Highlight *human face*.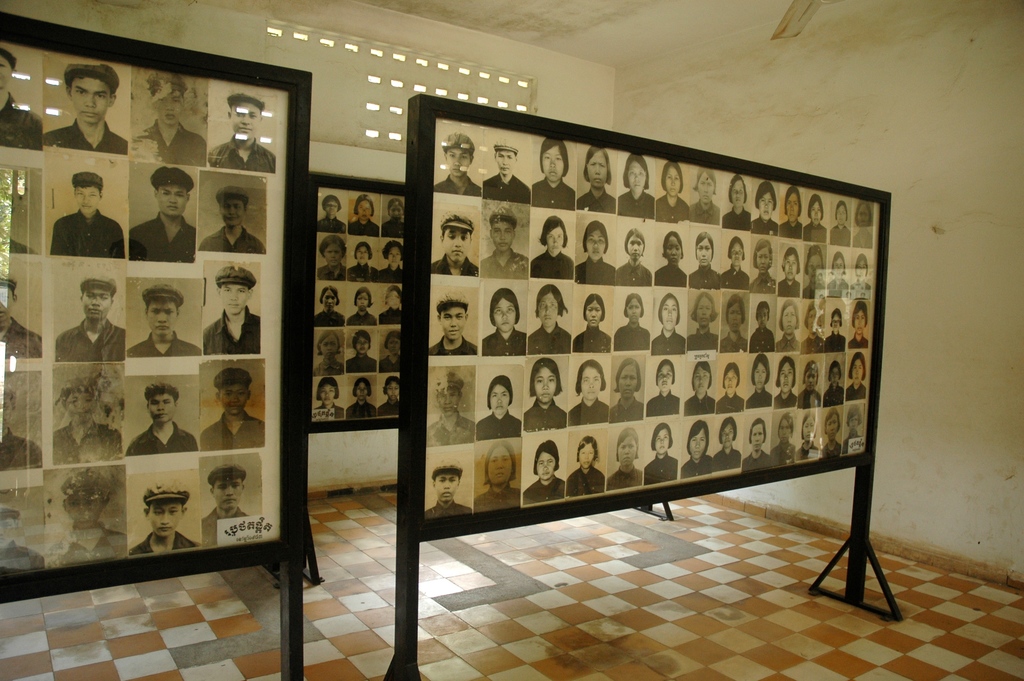
Highlighted region: BBox(801, 366, 819, 387).
